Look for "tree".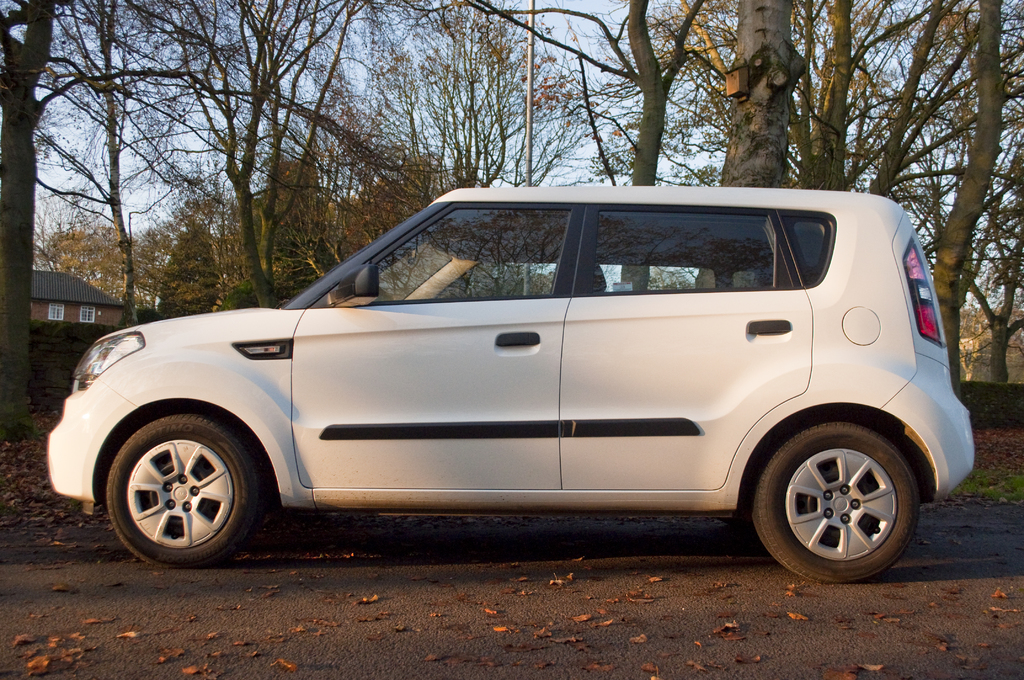
Found: {"left": 682, "top": 0, "right": 810, "bottom": 296}.
